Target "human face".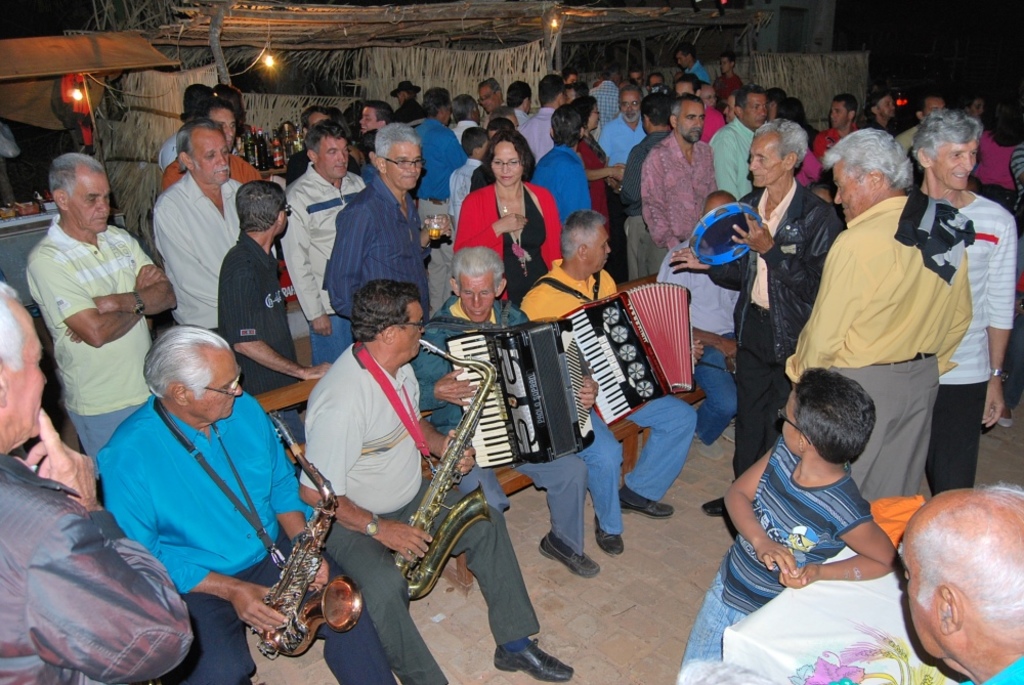
Target region: 387:141:424:189.
